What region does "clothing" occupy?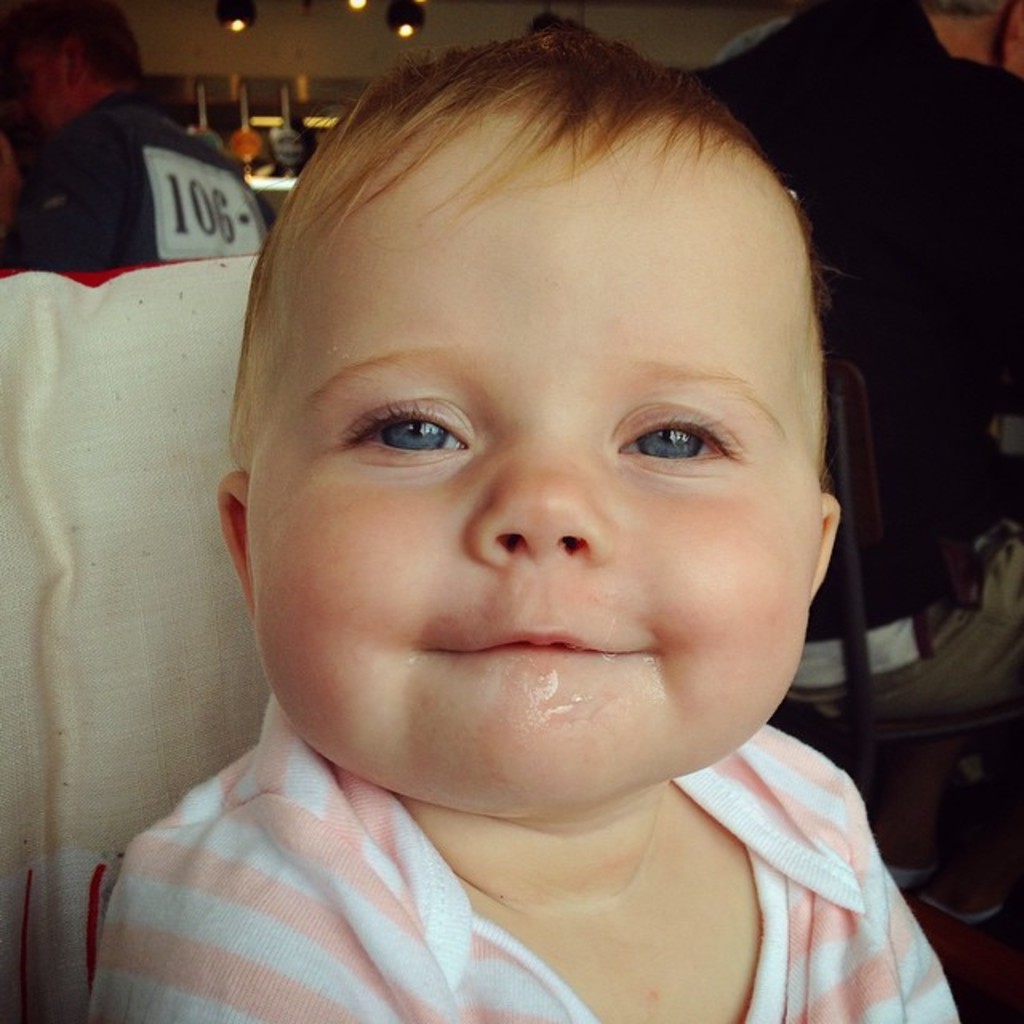
l=82, t=707, r=971, b=1022.
